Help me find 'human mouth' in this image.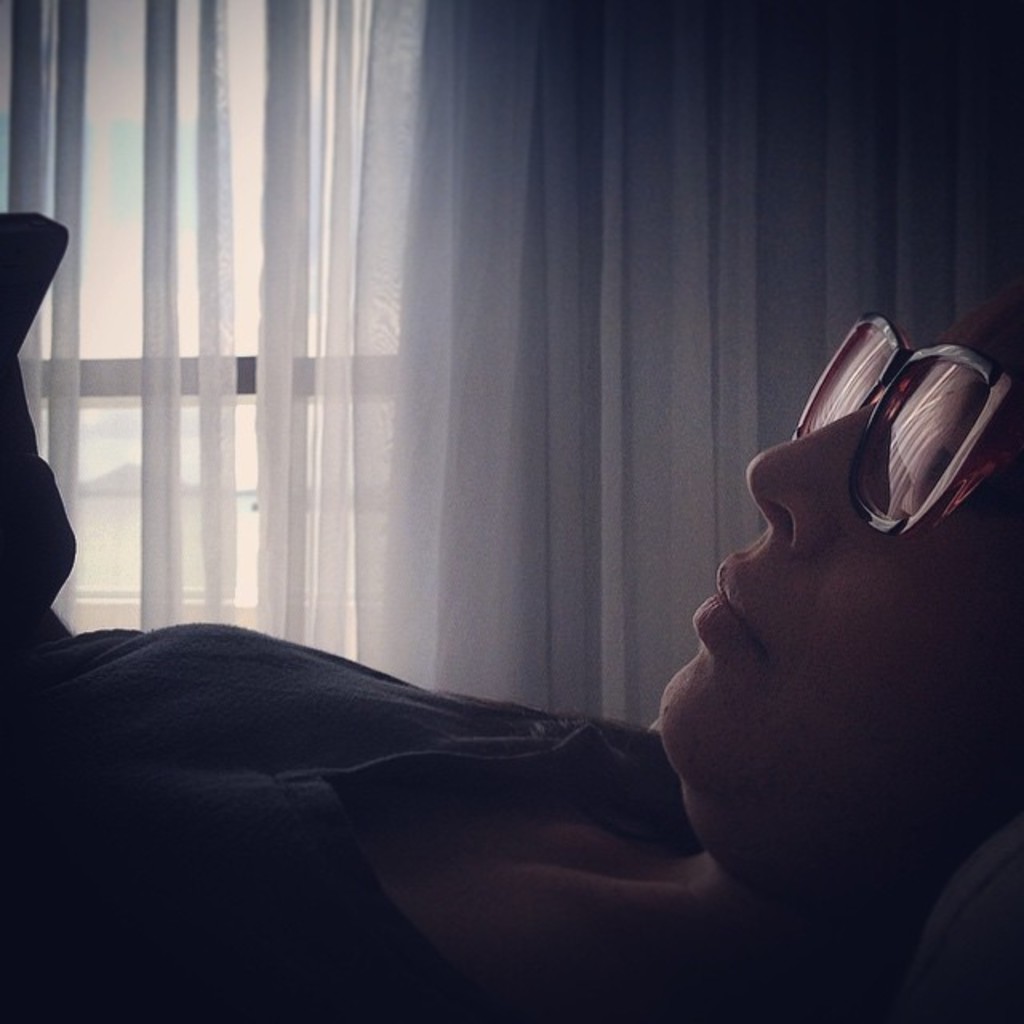
Found it: box=[677, 566, 765, 658].
